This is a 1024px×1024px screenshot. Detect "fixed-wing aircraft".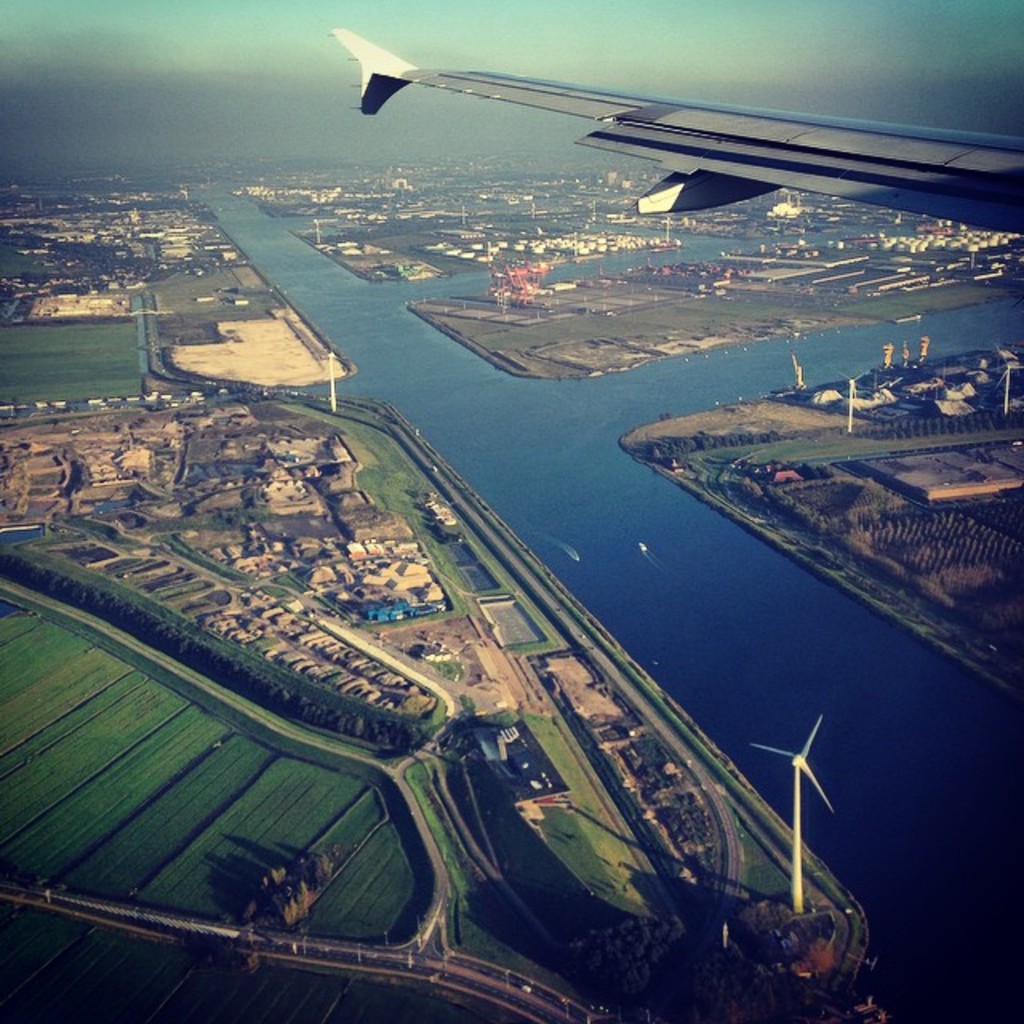
l=325, t=19, r=1022, b=218.
